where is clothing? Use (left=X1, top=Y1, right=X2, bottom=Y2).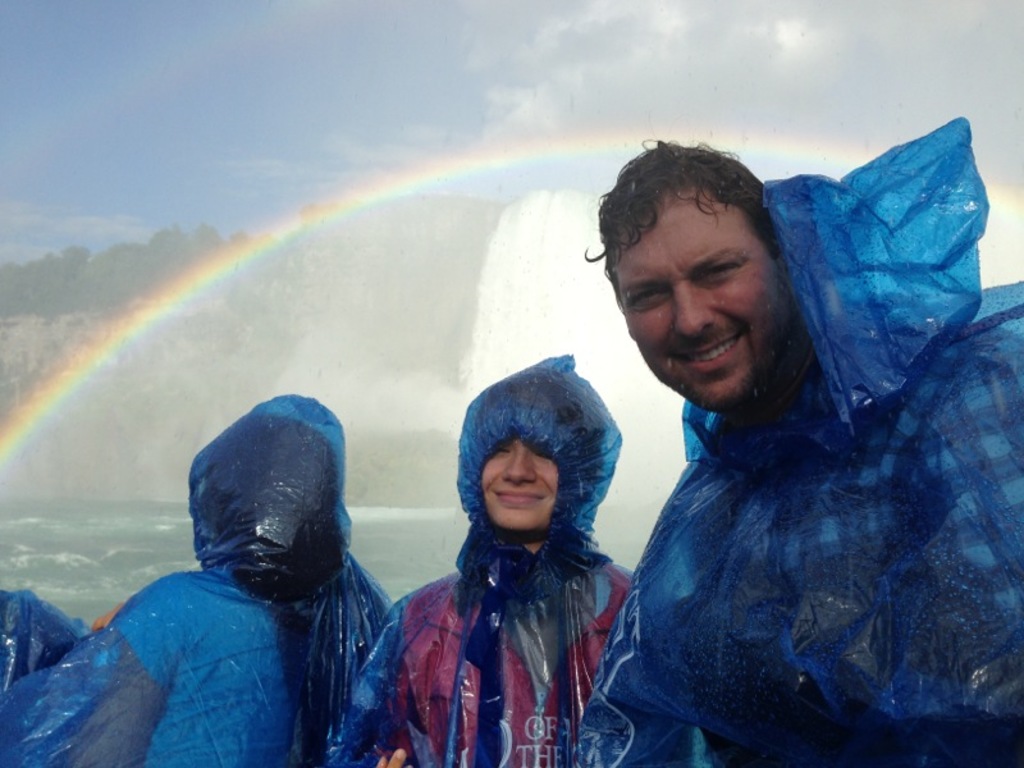
(left=344, top=355, right=701, bottom=767).
